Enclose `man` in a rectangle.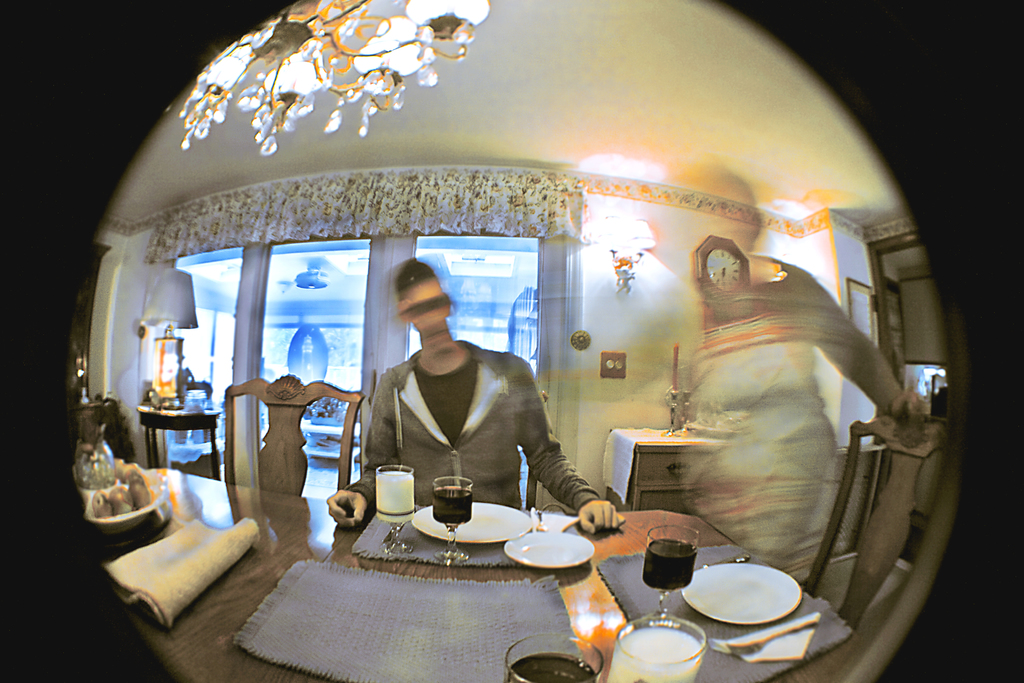
region(298, 254, 563, 534).
